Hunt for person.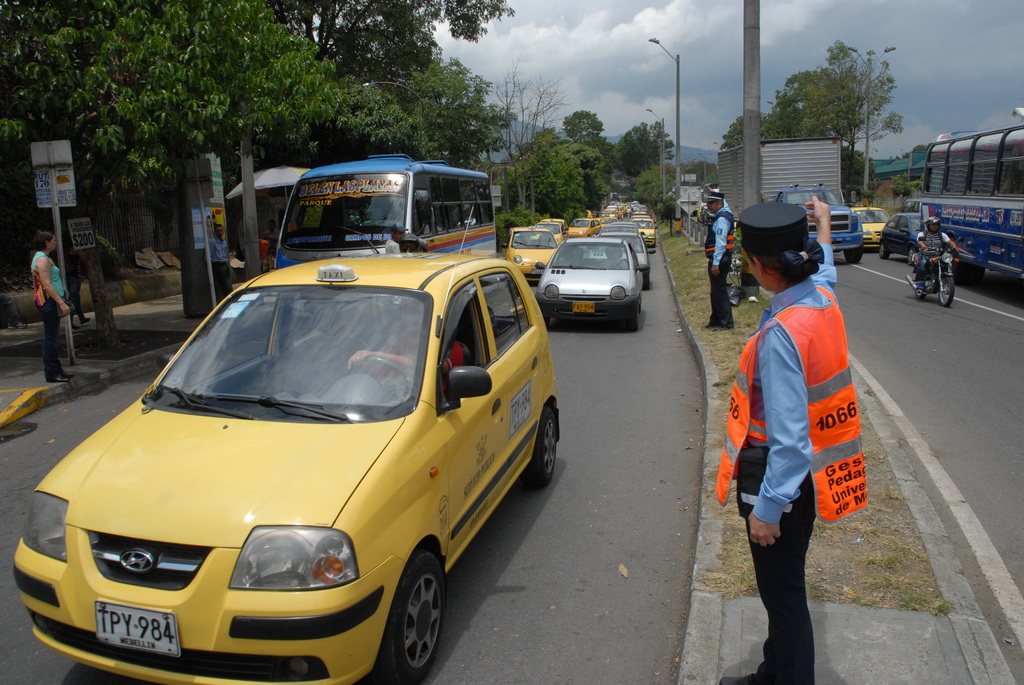
Hunted down at crop(703, 191, 740, 326).
